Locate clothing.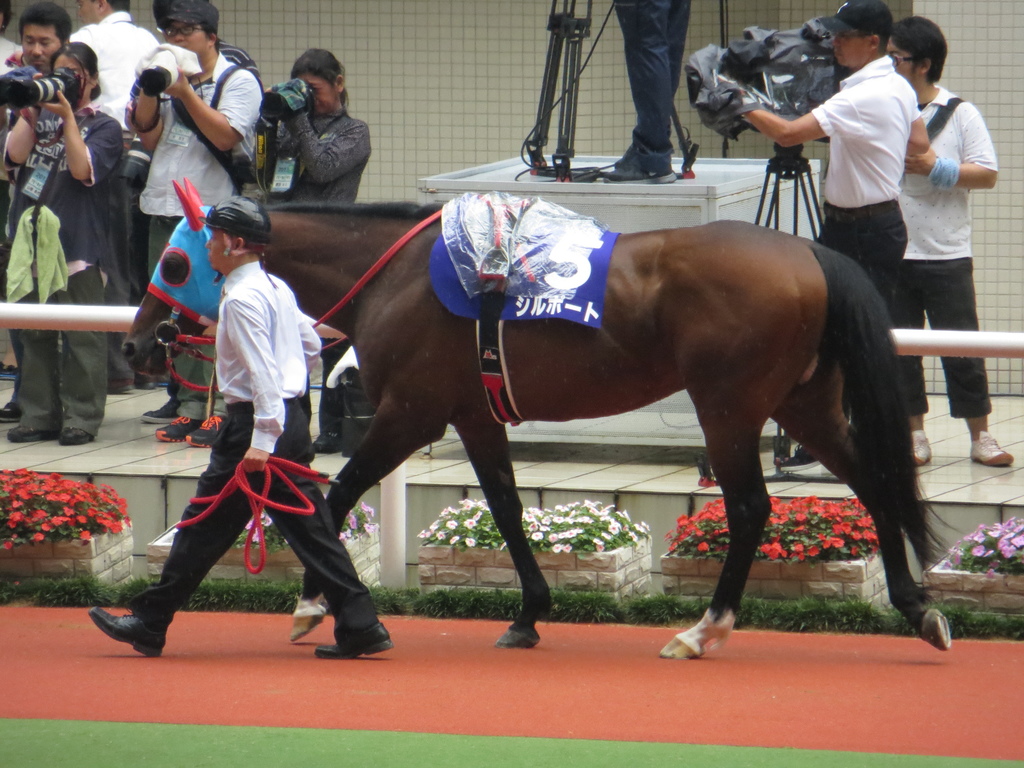
Bounding box: {"x1": 62, "y1": 8, "x2": 170, "y2": 380}.
